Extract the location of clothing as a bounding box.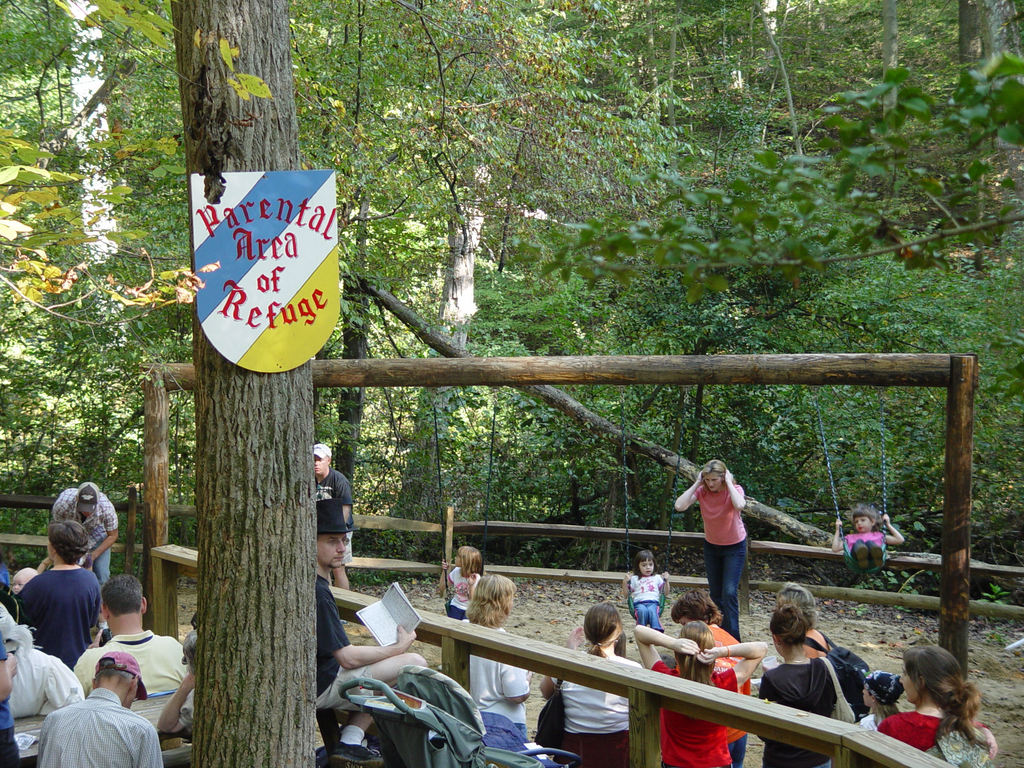
left=856, top=705, right=885, bottom=728.
